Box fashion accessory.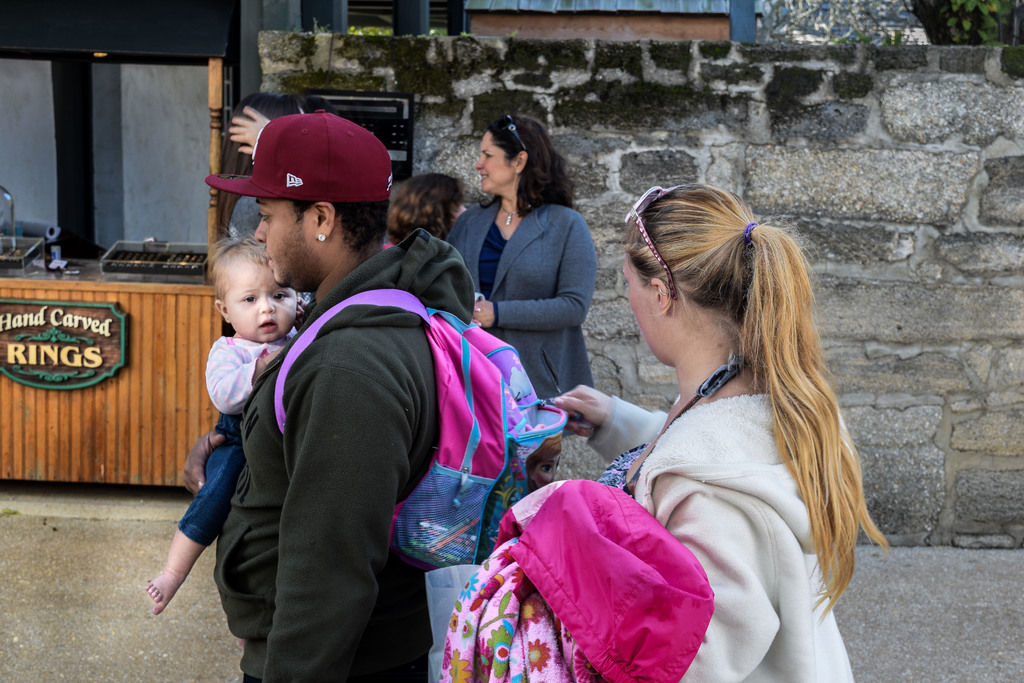
BBox(500, 201, 530, 227).
